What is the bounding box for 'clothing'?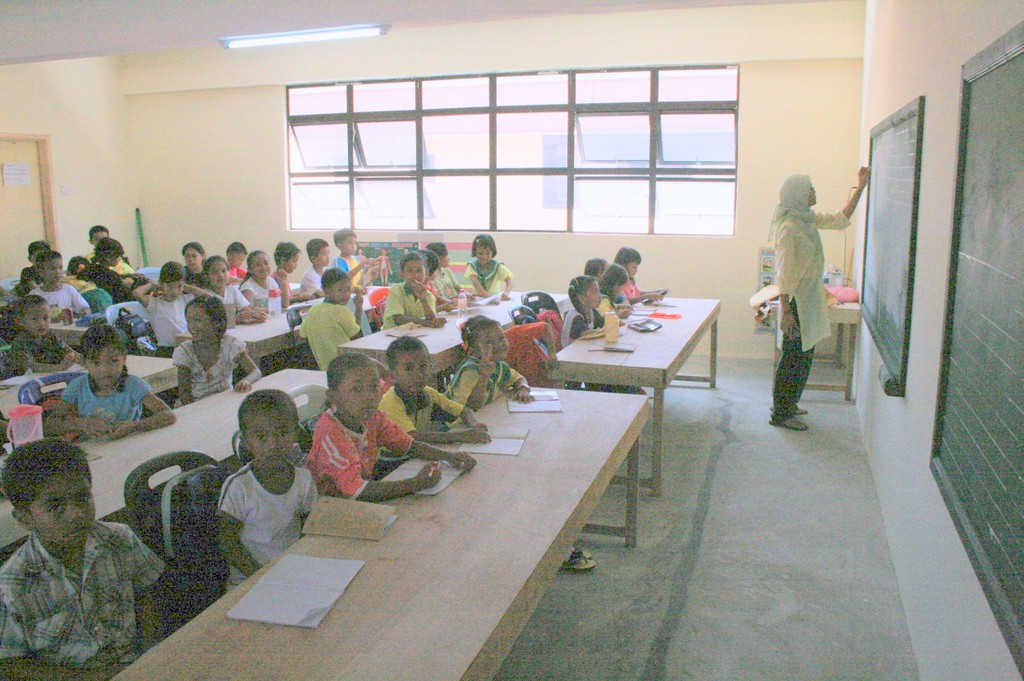
226 266 247 288.
